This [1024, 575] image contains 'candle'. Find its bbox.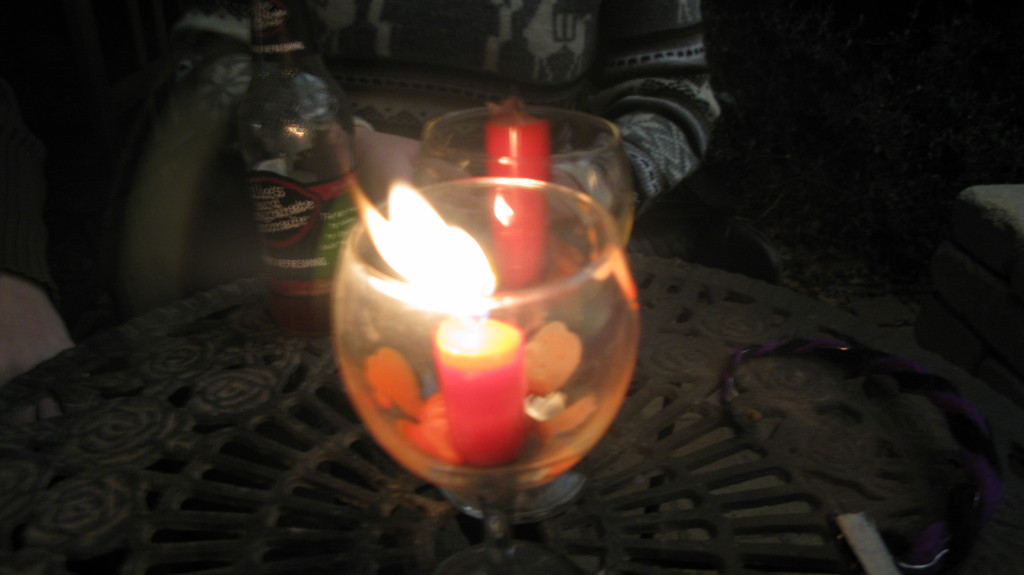
339, 164, 527, 471.
